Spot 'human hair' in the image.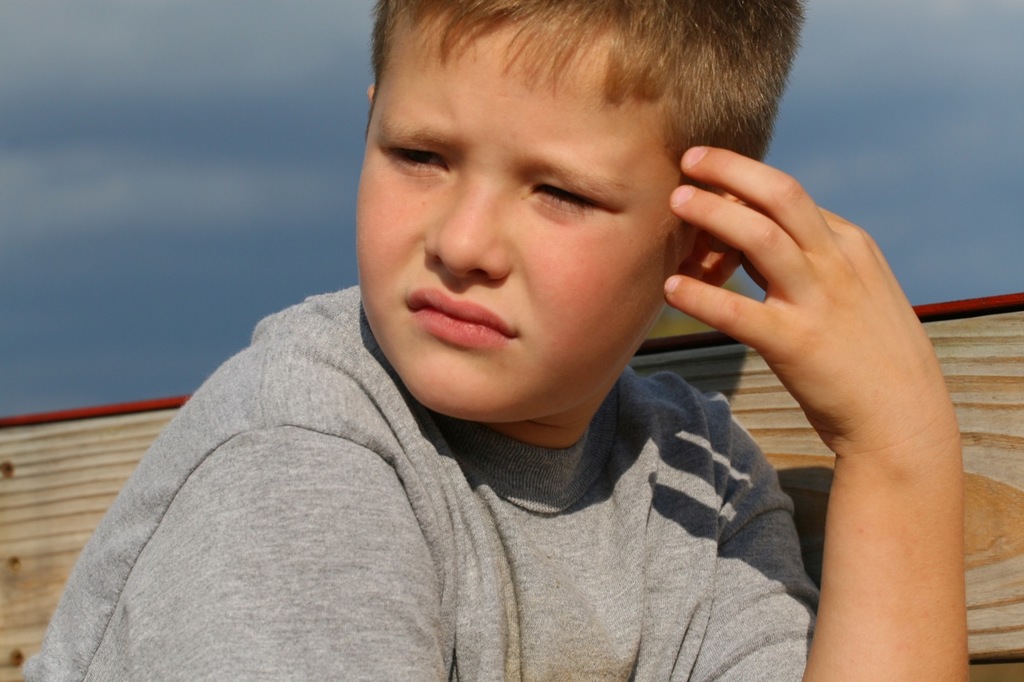
'human hair' found at 354/0/790/257.
